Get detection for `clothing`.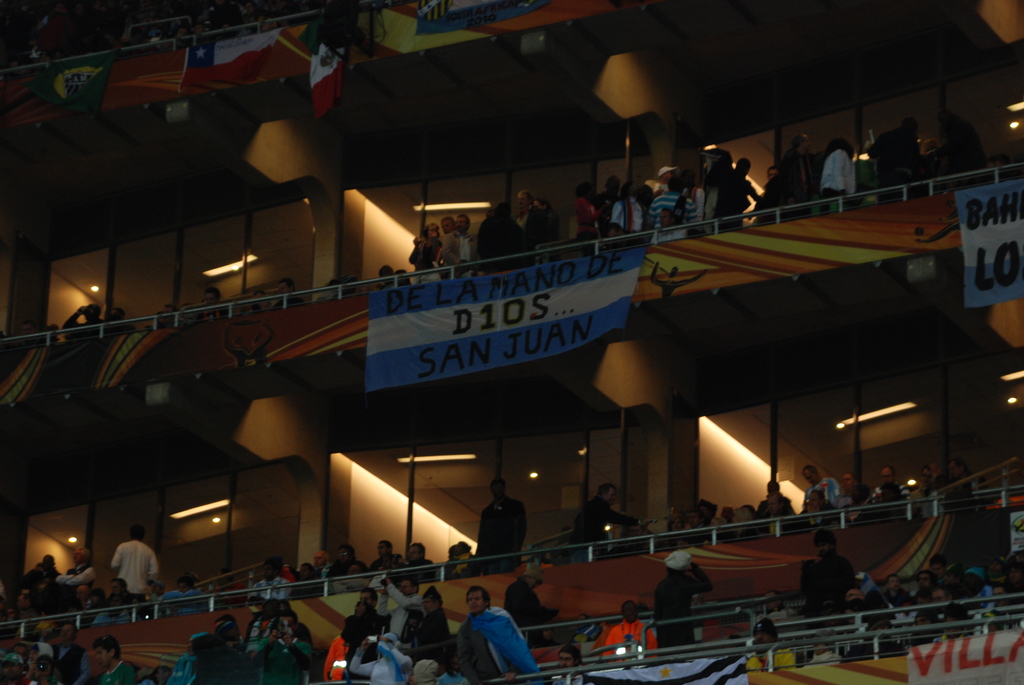
Detection: pyautogui.locateOnScreen(200, 304, 222, 322).
